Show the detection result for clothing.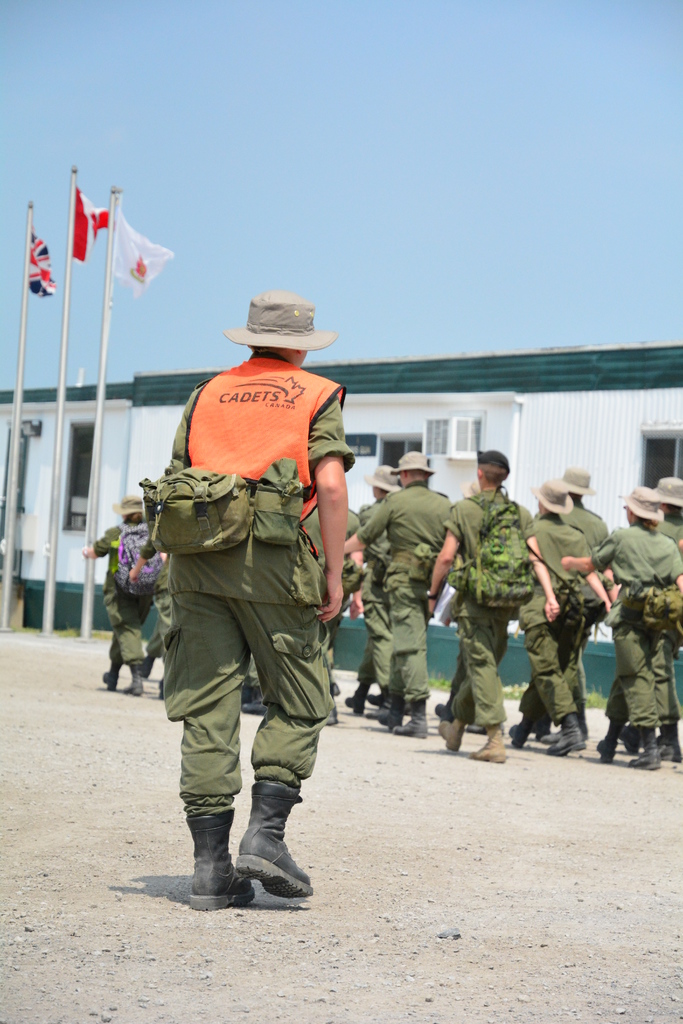
bbox=[336, 484, 461, 696].
